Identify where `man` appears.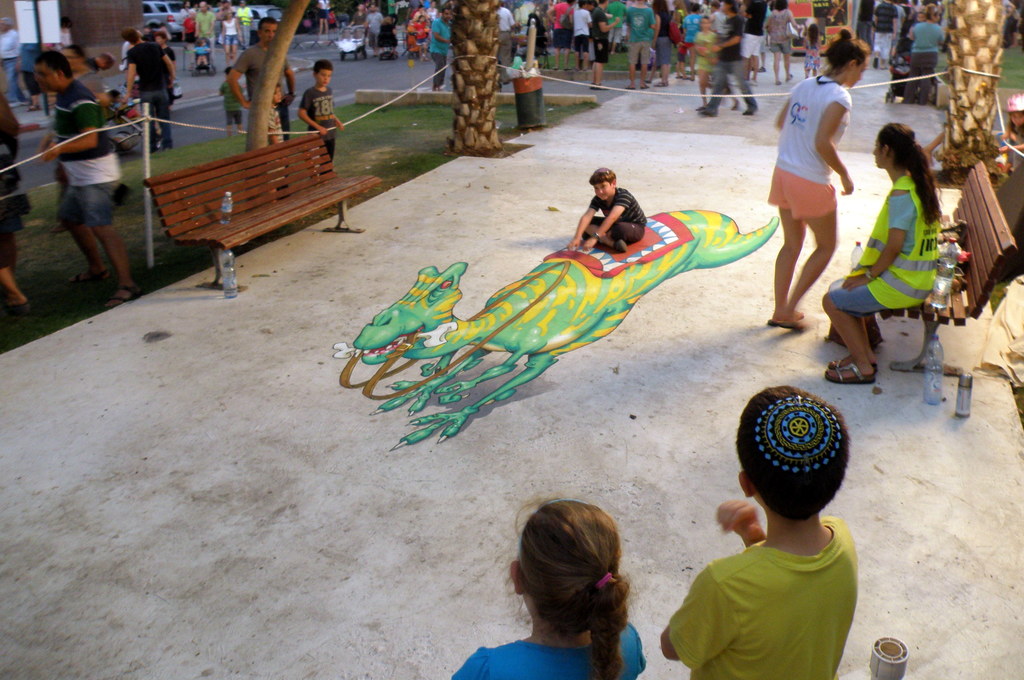
Appears at [493,2,520,83].
